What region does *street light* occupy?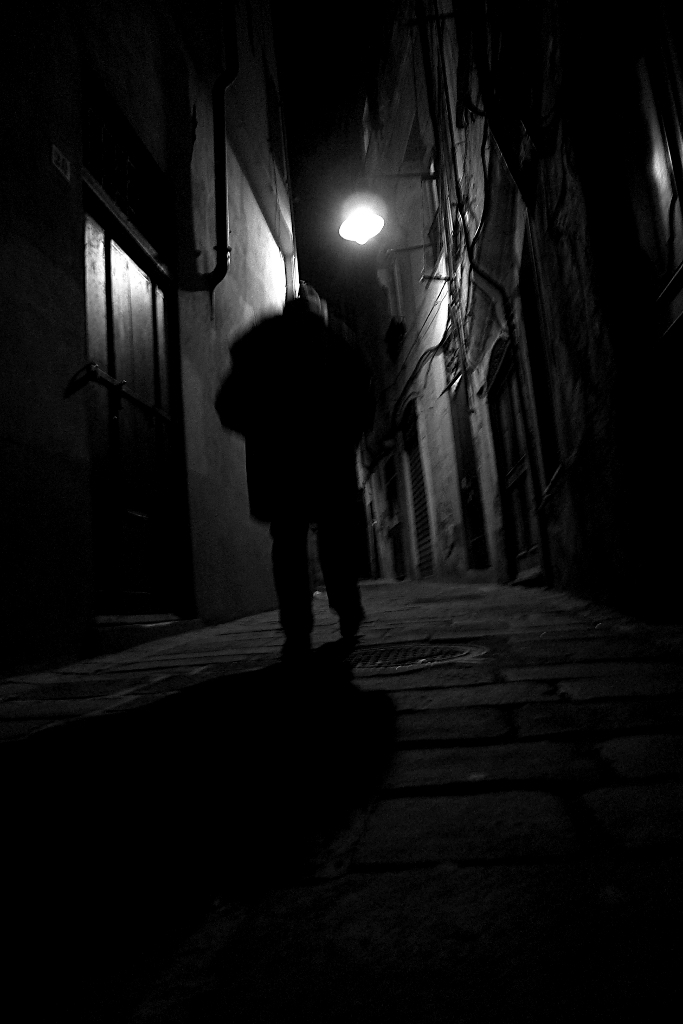
335, 139, 464, 370.
